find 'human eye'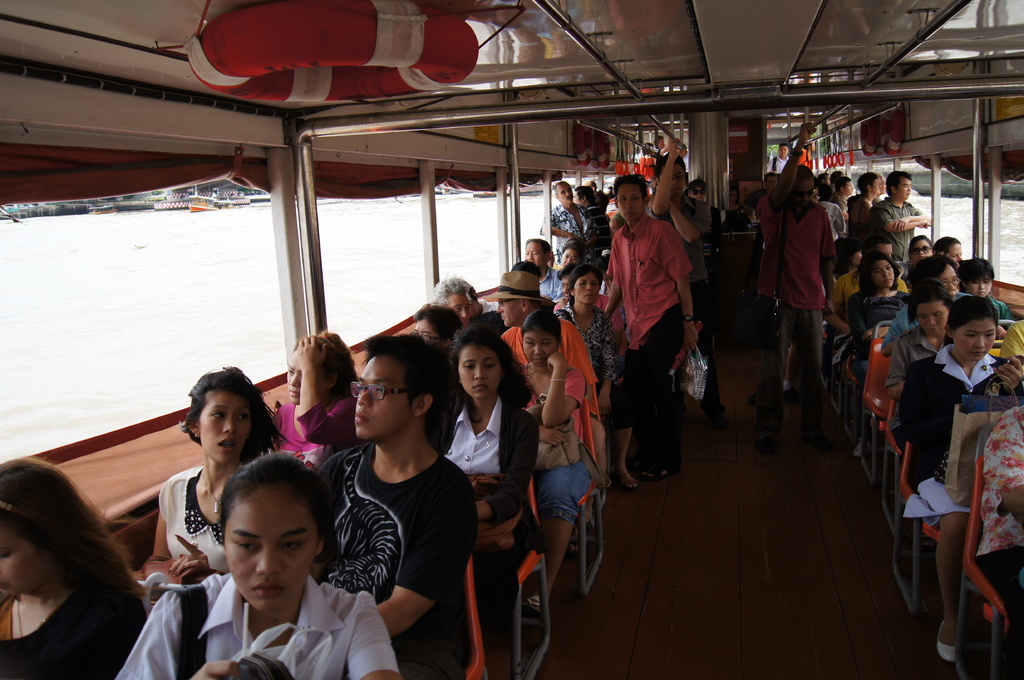
bbox=[486, 362, 495, 368]
